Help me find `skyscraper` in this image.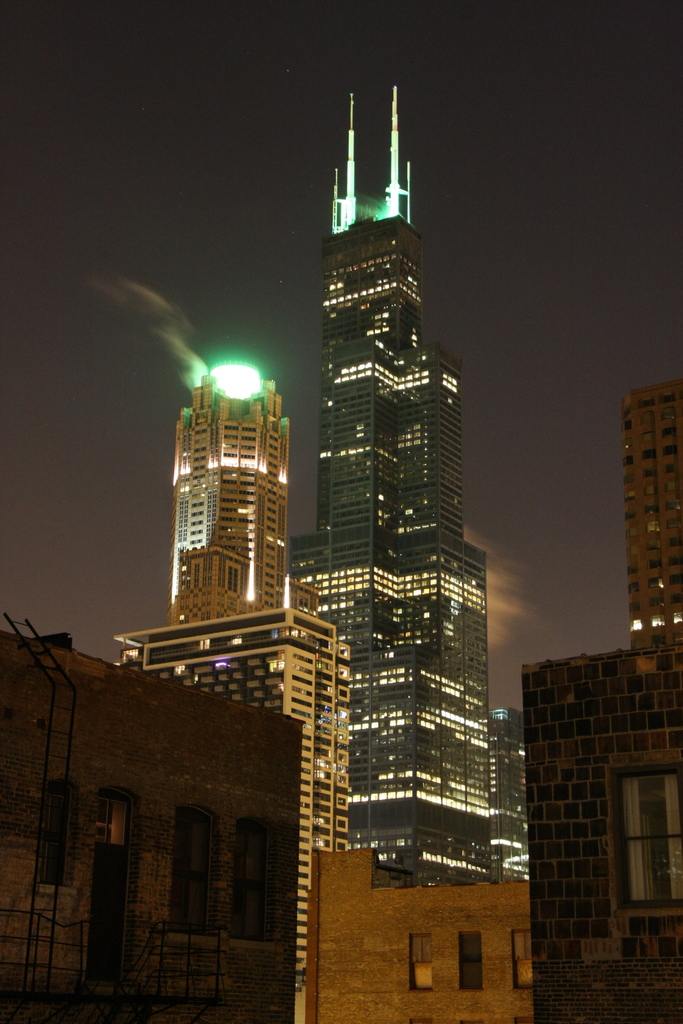
Found it: pyautogui.locateOnScreen(259, 79, 534, 1010).
